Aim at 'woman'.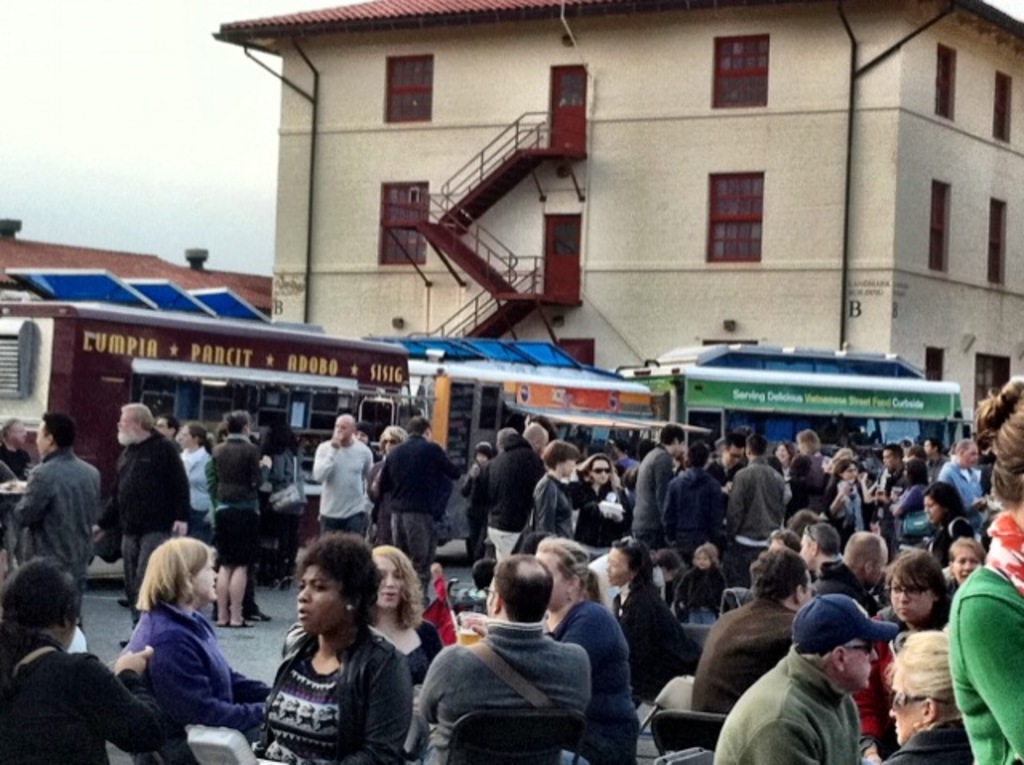
Aimed at Rect(368, 546, 445, 691).
